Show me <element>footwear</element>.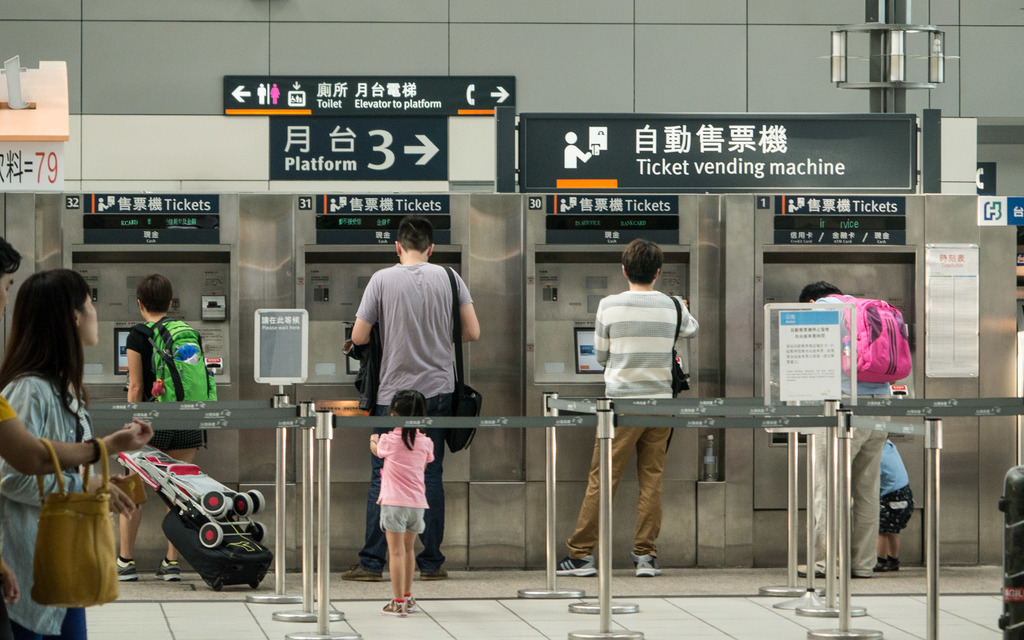
<element>footwear</element> is here: 630/548/661/580.
